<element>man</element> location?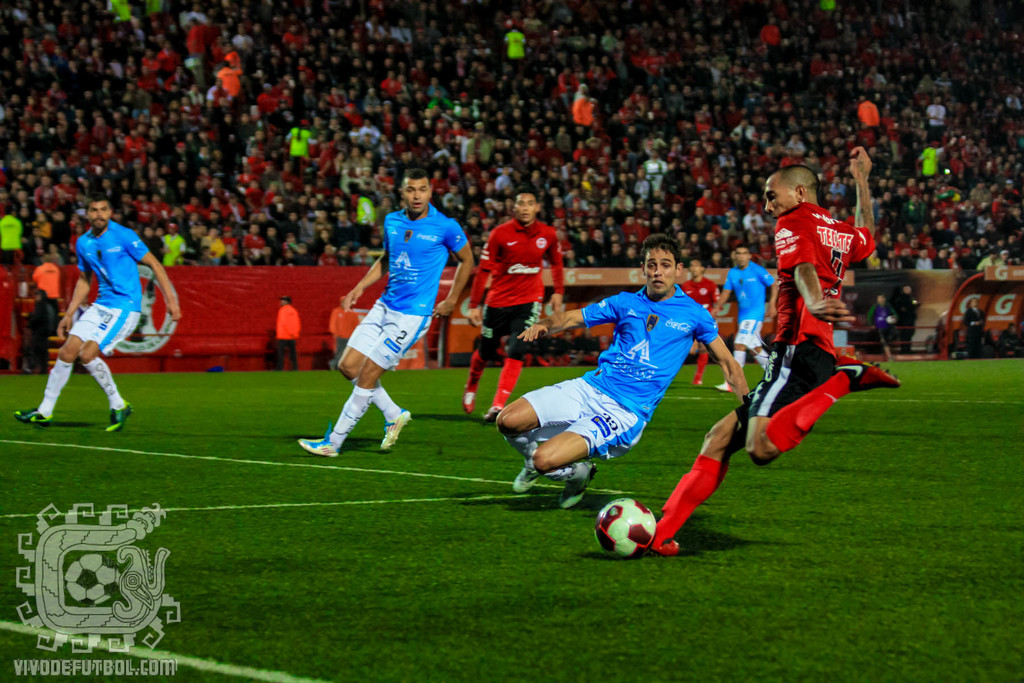
[9,195,183,431]
